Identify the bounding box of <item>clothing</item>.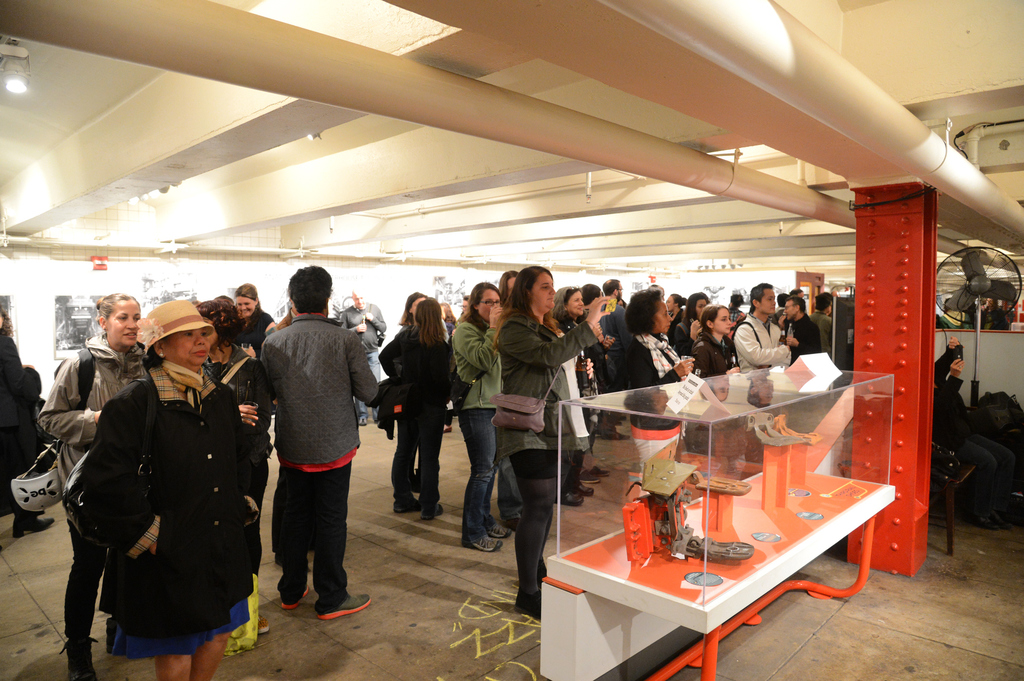
x1=617 y1=333 x2=688 y2=472.
